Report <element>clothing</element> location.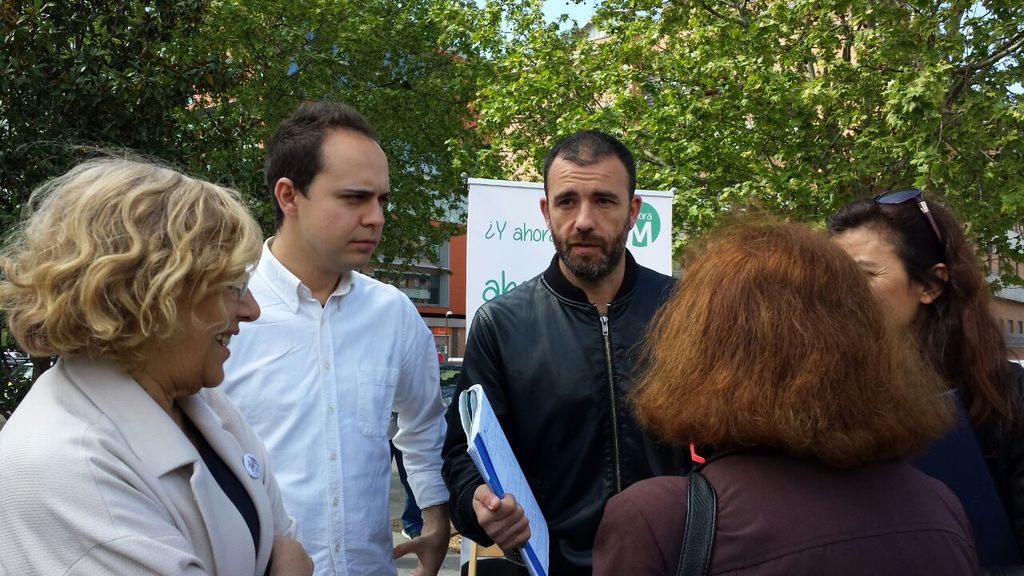
Report: BBox(0, 336, 302, 575).
